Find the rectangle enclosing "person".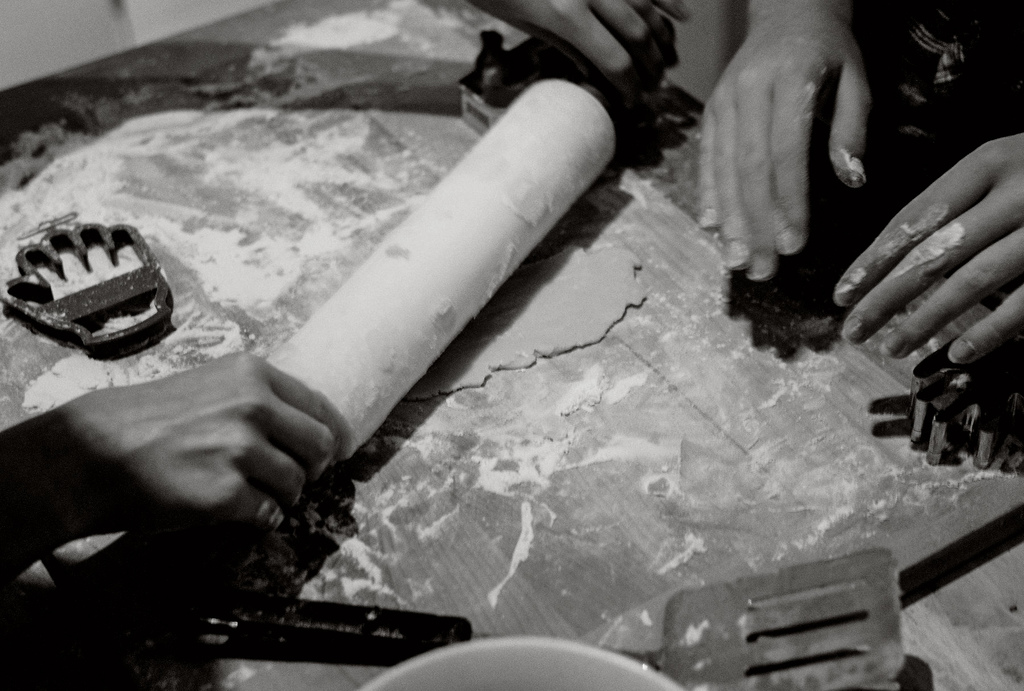
(left=695, top=0, right=1023, bottom=372).
